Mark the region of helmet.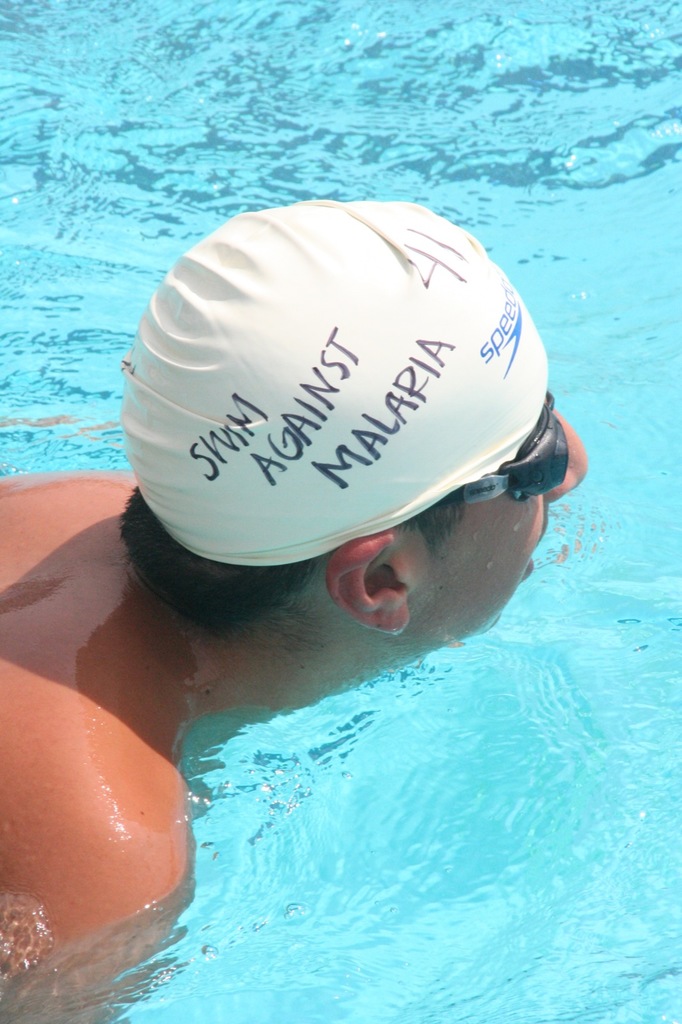
Region: <box>117,192,552,573</box>.
